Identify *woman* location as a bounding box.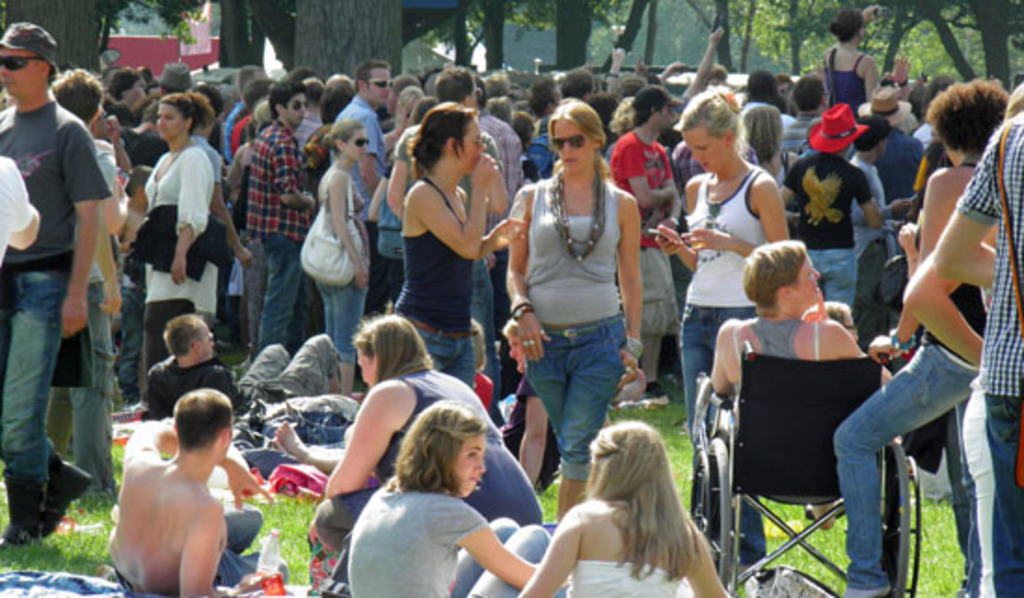
<box>525,73,566,129</box>.
